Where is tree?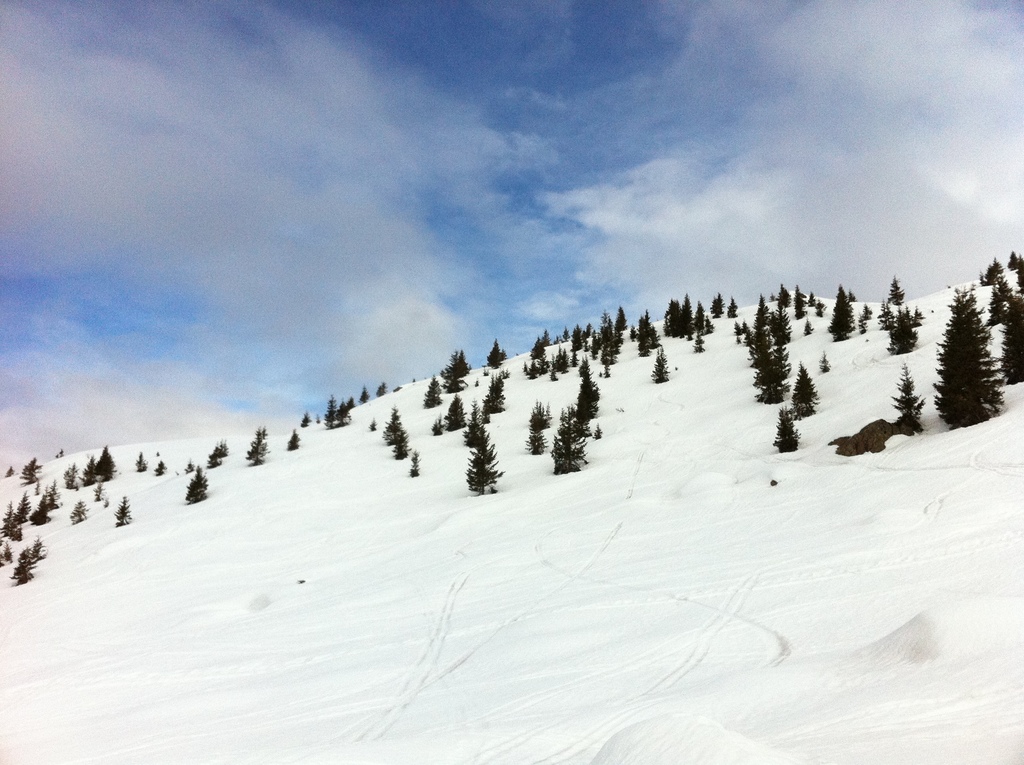
rect(551, 406, 595, 473).
